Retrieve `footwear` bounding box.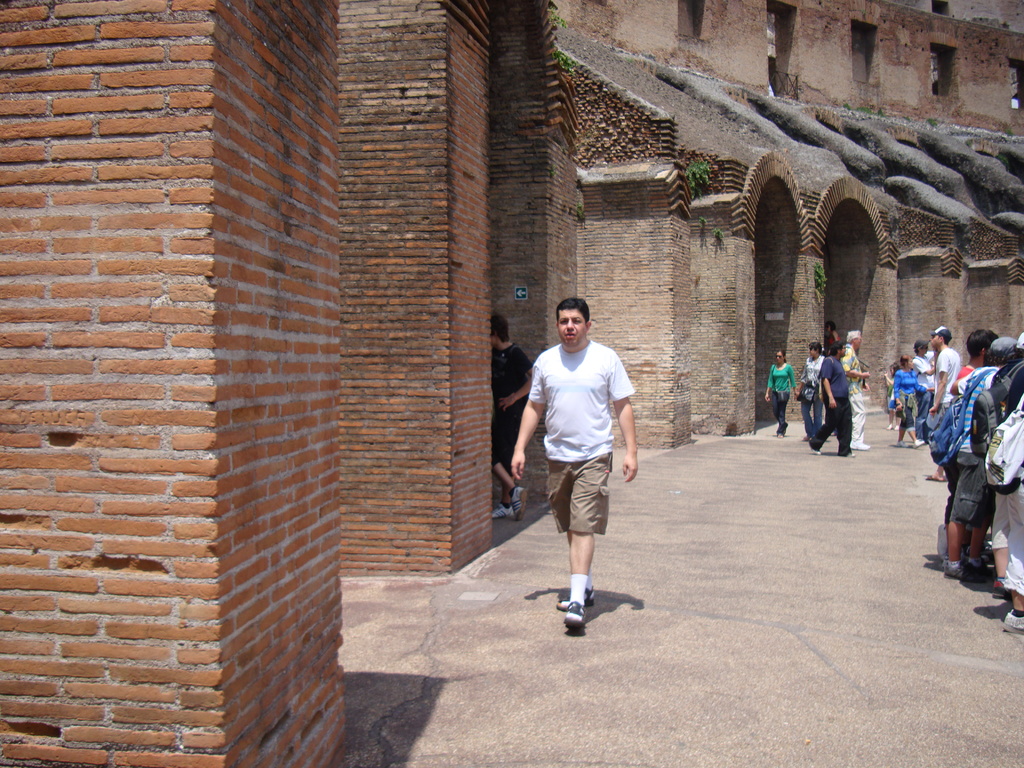
Bounding box: (549, 586, 595, 611).
